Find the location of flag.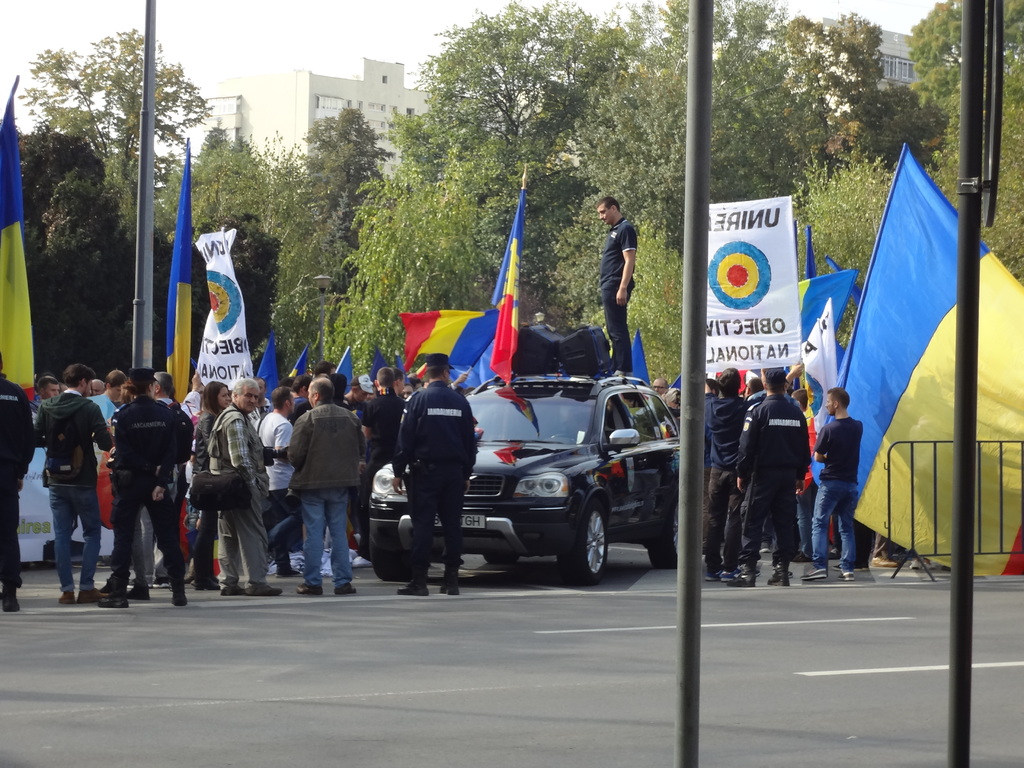
Location: <bbox>364, 349, 393, 384</bbox>.
